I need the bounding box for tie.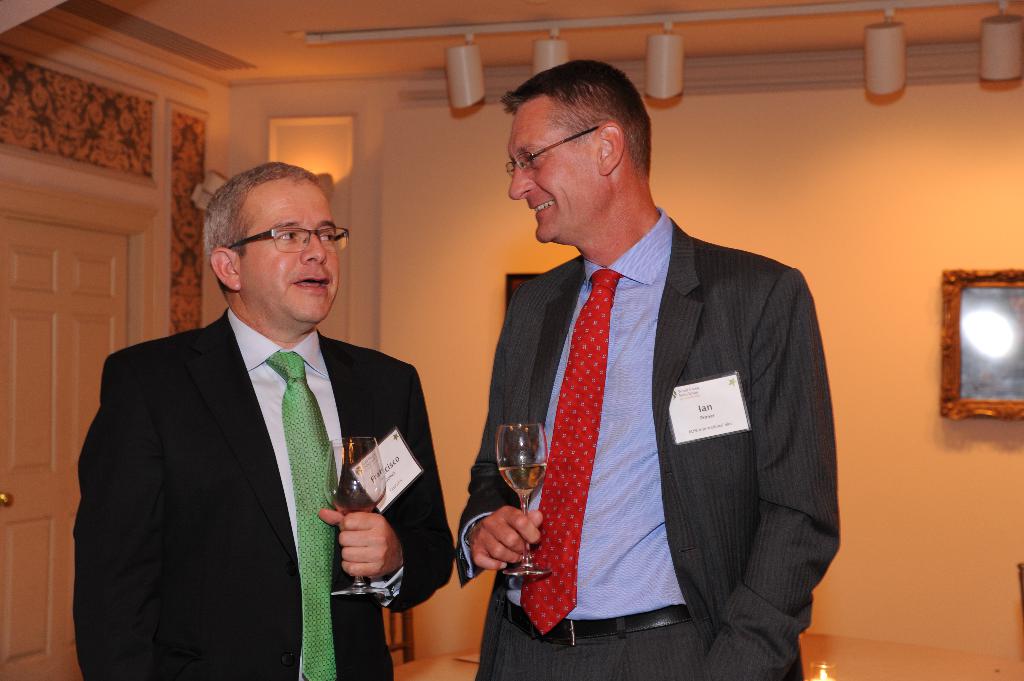
Here it is: x1=520 y1=266 x2=623 y2=634.
